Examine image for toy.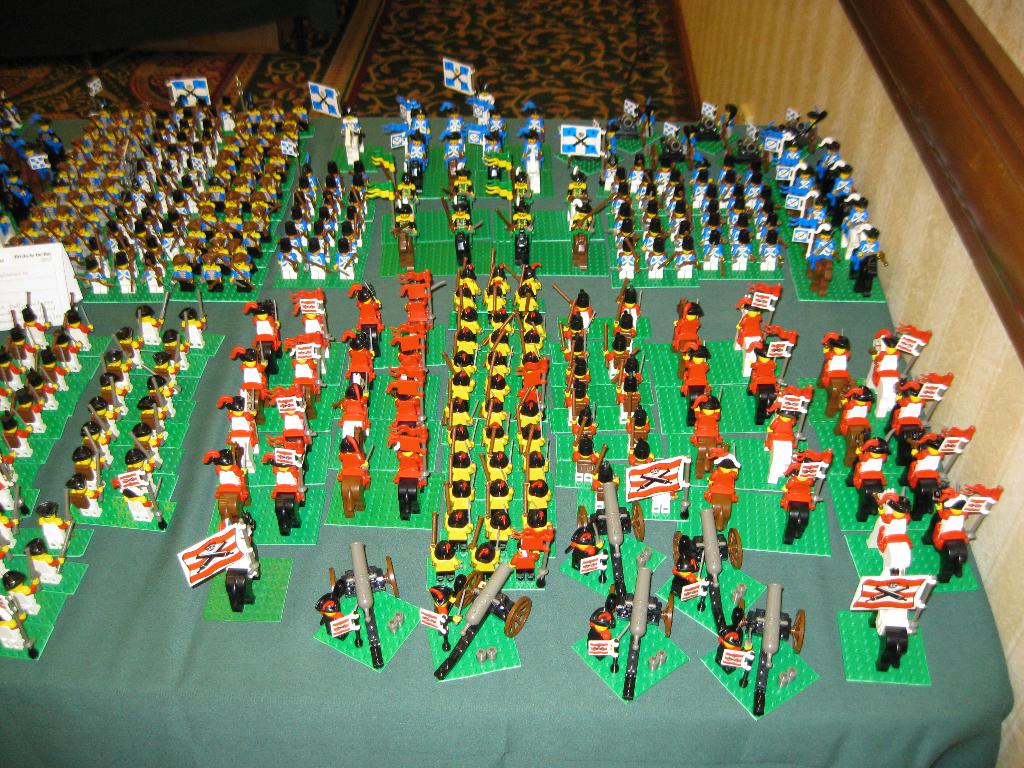
Examination result: x1=808, y1=261, x2=835, y2=294.
